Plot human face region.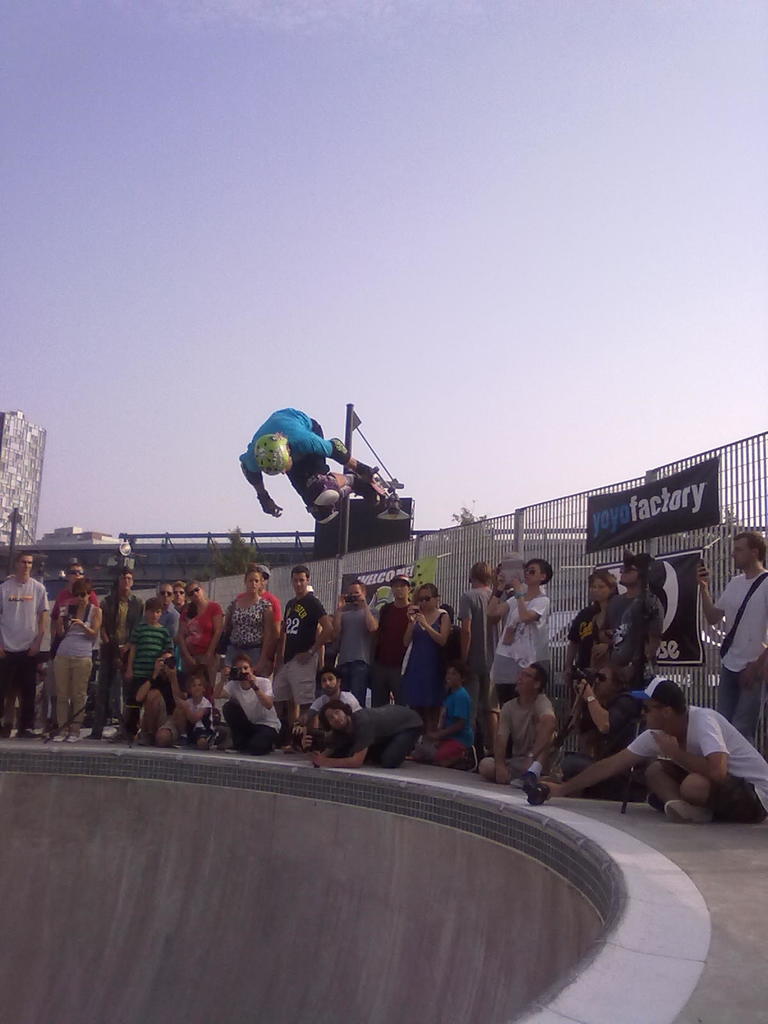
Plotted at select_region(68, 566, 84, 581).
